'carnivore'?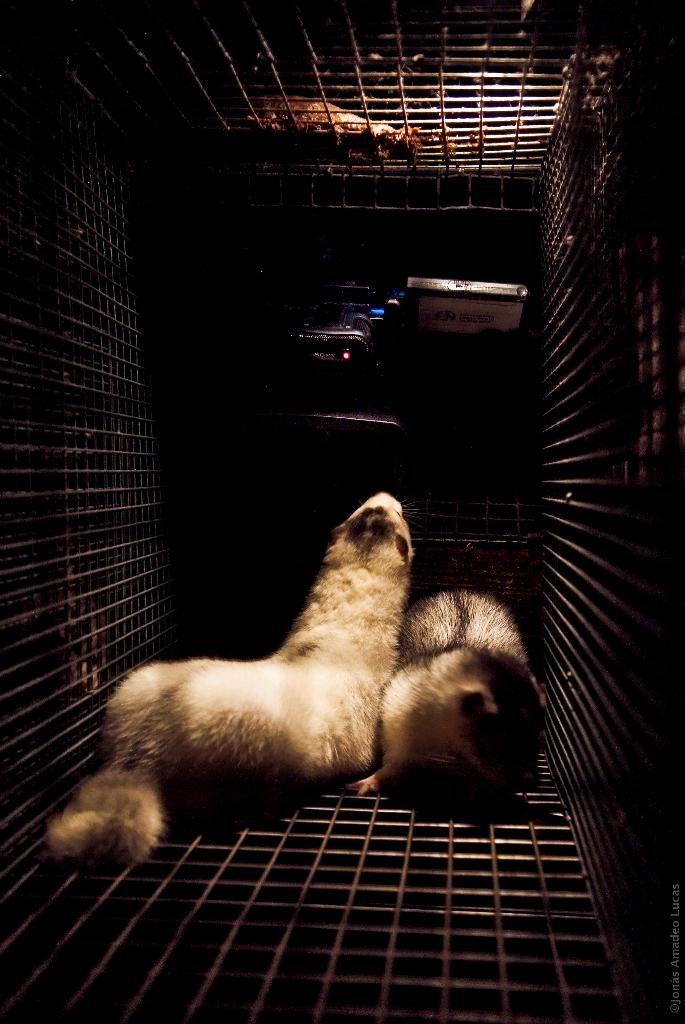
<box>70,469,441,861</box>
